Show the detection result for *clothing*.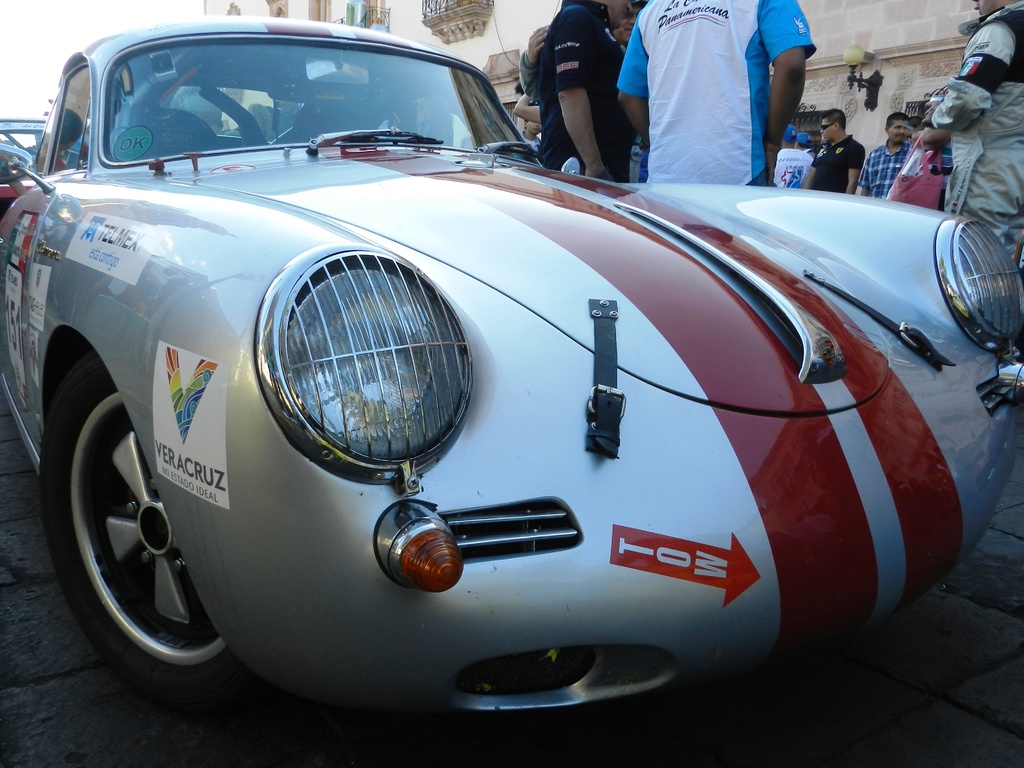
(856, 142, 916, 196).
